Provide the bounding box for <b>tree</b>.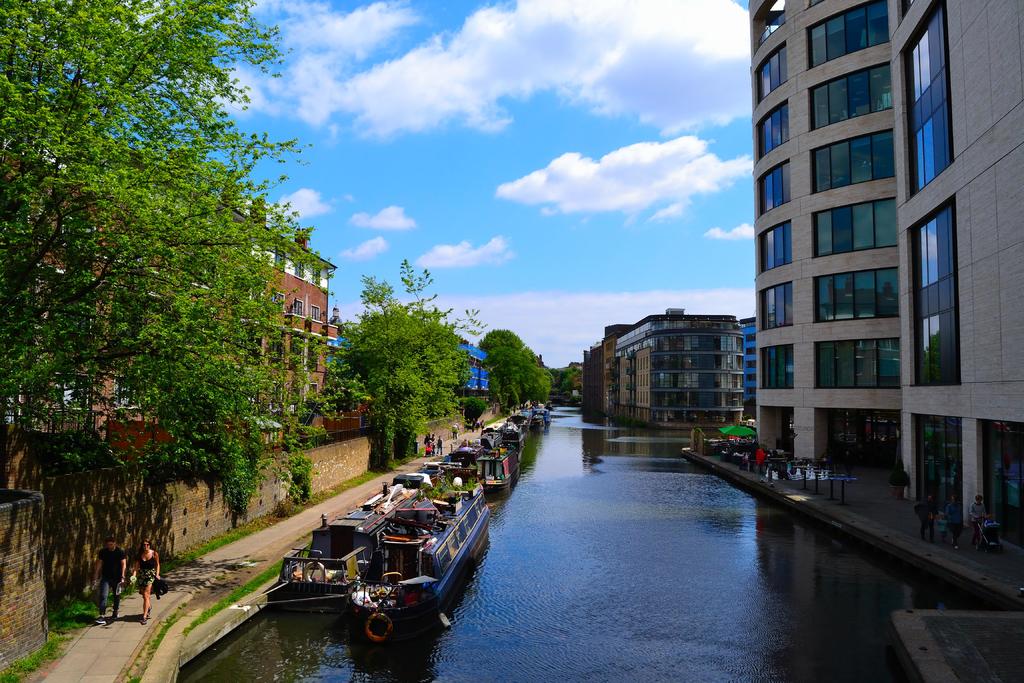
BBox(551, 367, 586, 393).
